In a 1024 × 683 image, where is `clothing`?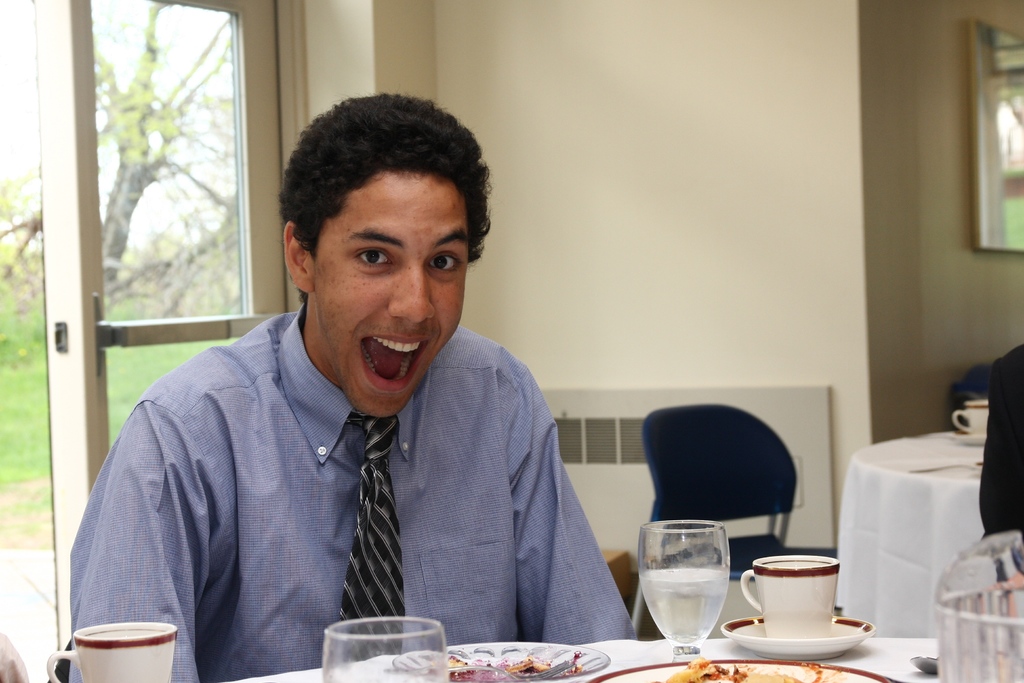
90, 278, 632, 676.
